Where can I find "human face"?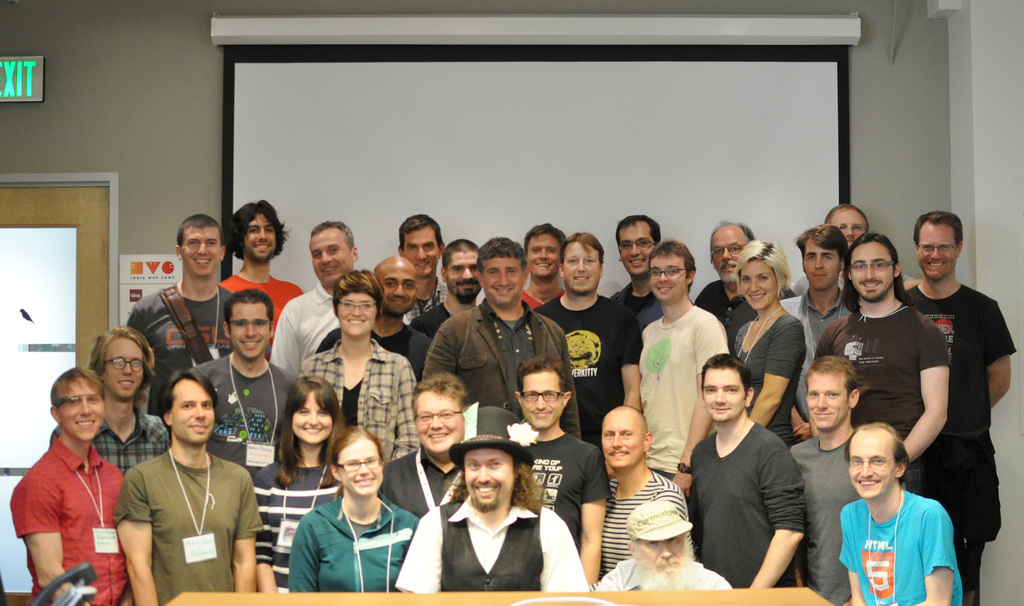
You can find it at BBox(850, 429, 901, 497).
